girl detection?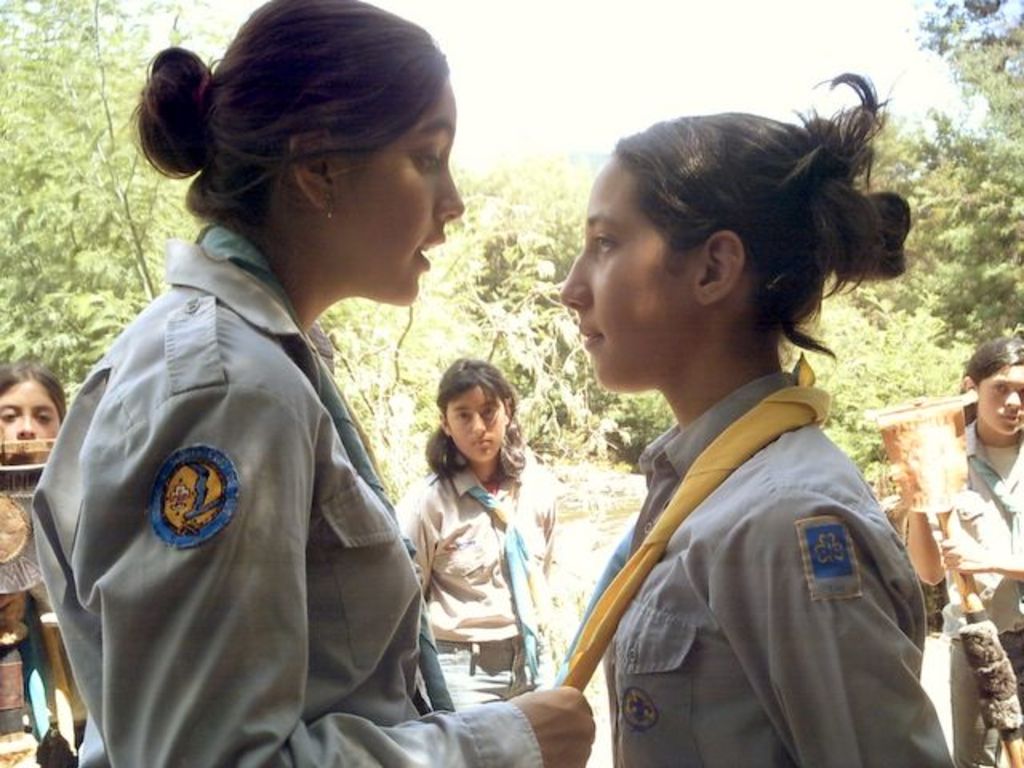
detection(549, 66, 963, 766)
